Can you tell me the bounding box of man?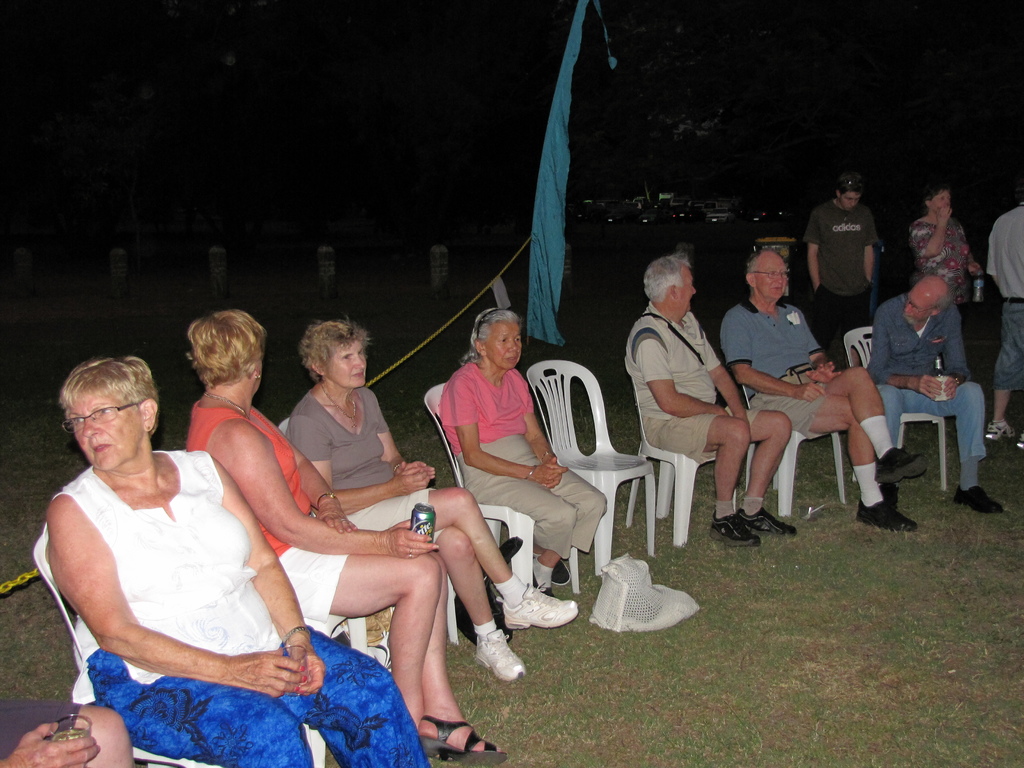
719,246,927,537.
